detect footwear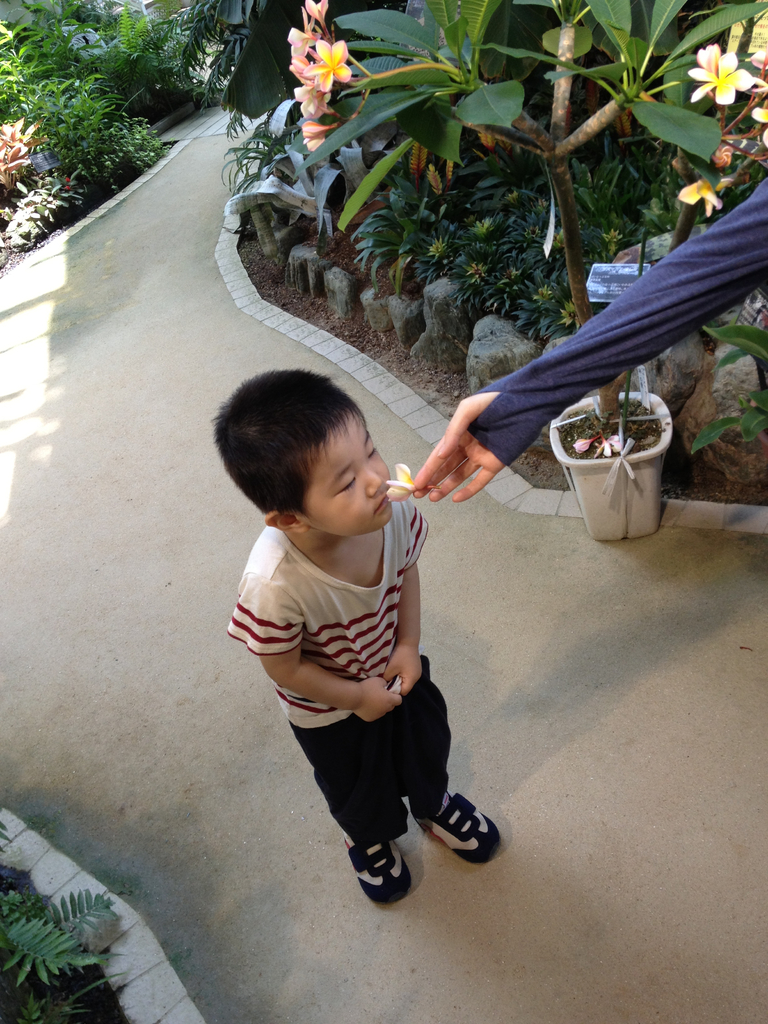
429/787/506/865
